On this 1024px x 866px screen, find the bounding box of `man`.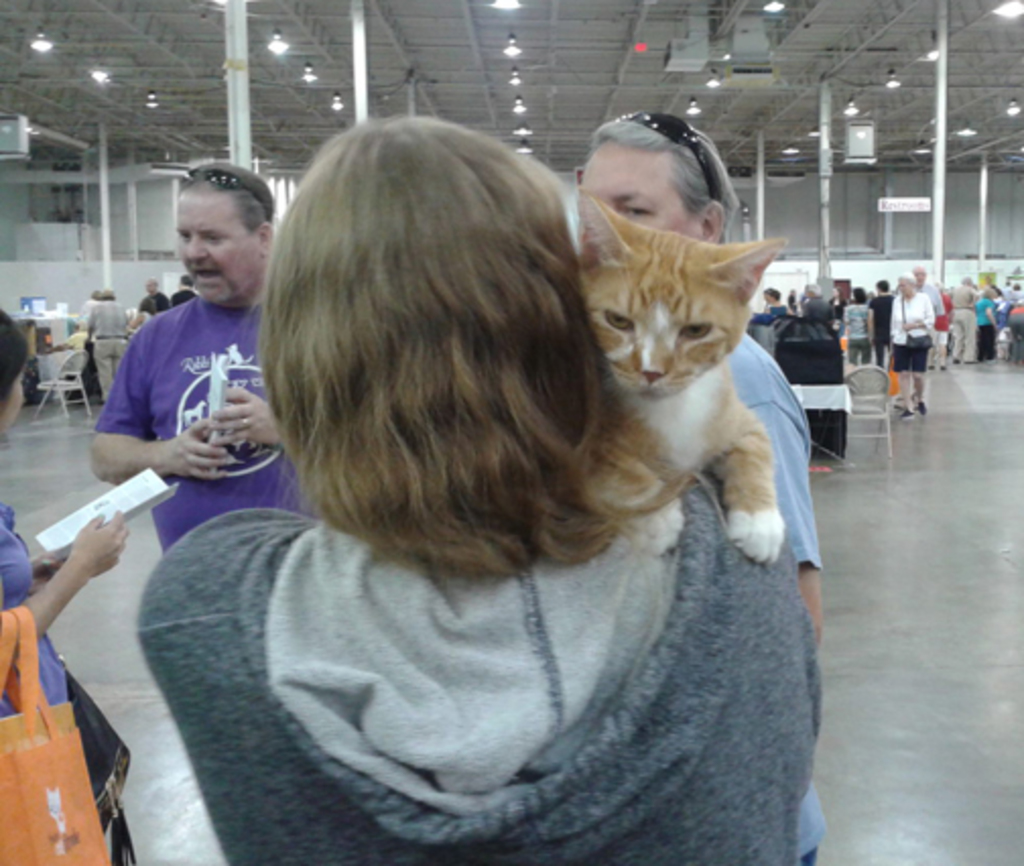
Bounding box: bbox=(949, 274, 975, 362).
